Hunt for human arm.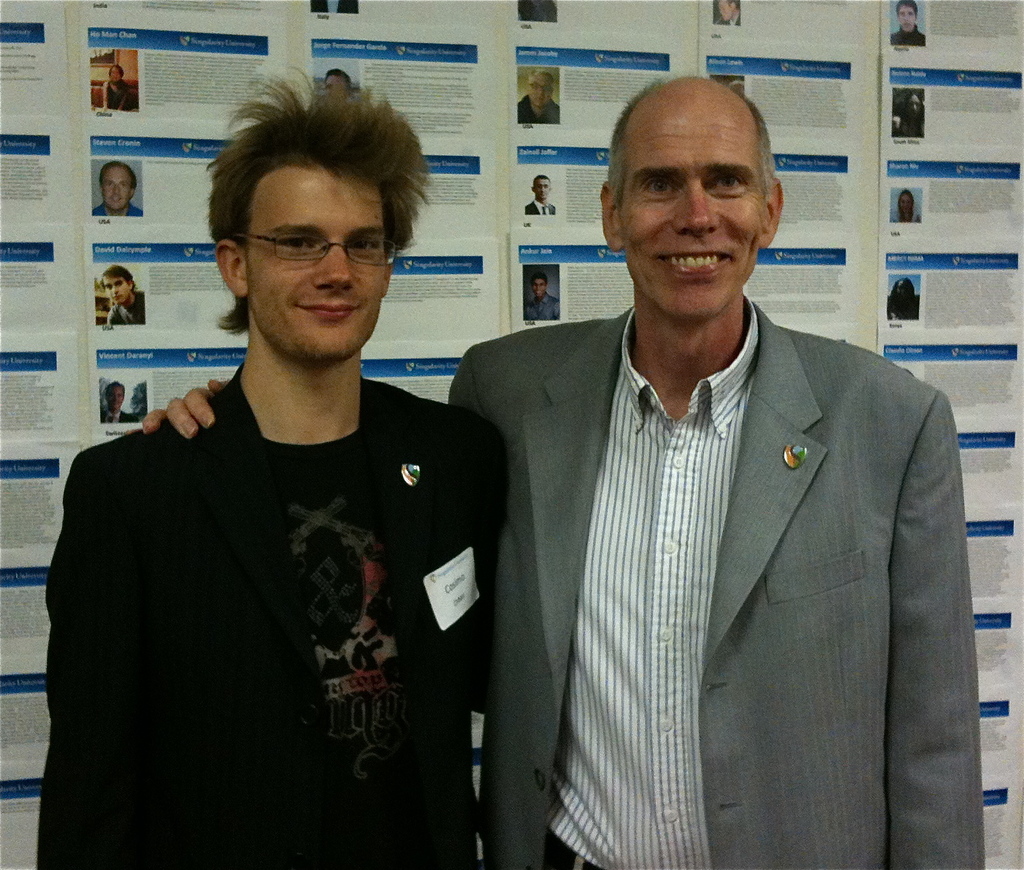
Hunted down at detection(137, 345, 481, 429).
